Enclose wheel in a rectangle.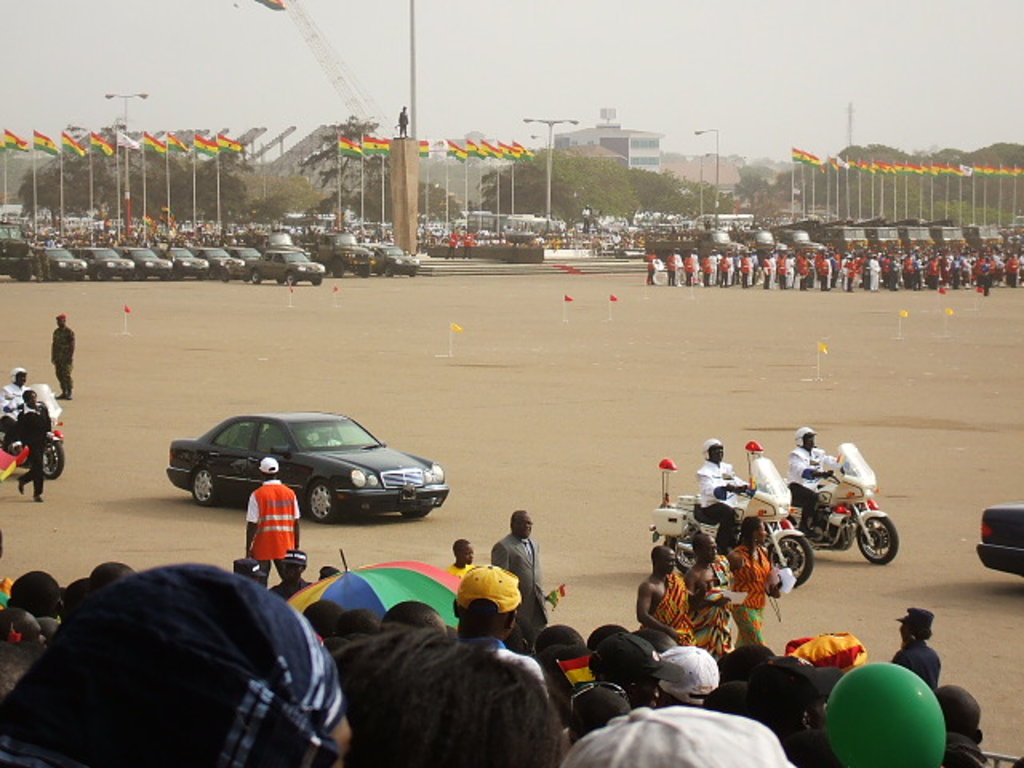
[x1=315, y1=277, x2=323, y2=285].
